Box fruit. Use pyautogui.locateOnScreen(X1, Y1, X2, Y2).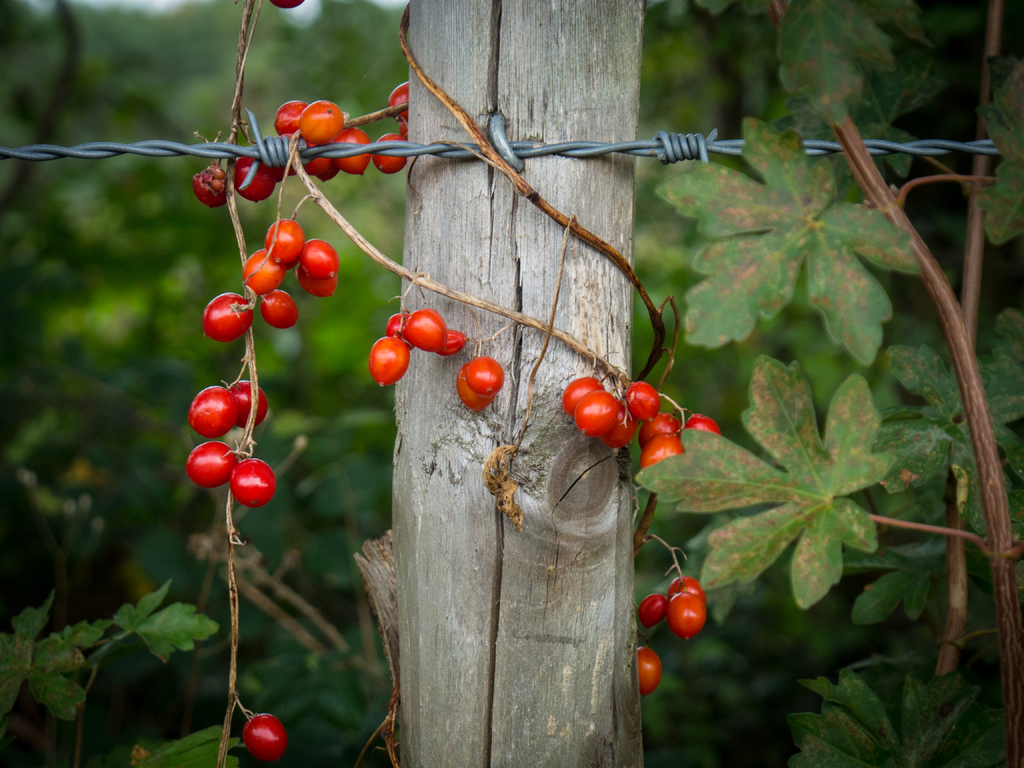
pyautogui.locateOnScreen(402, 305, 447, 355).
